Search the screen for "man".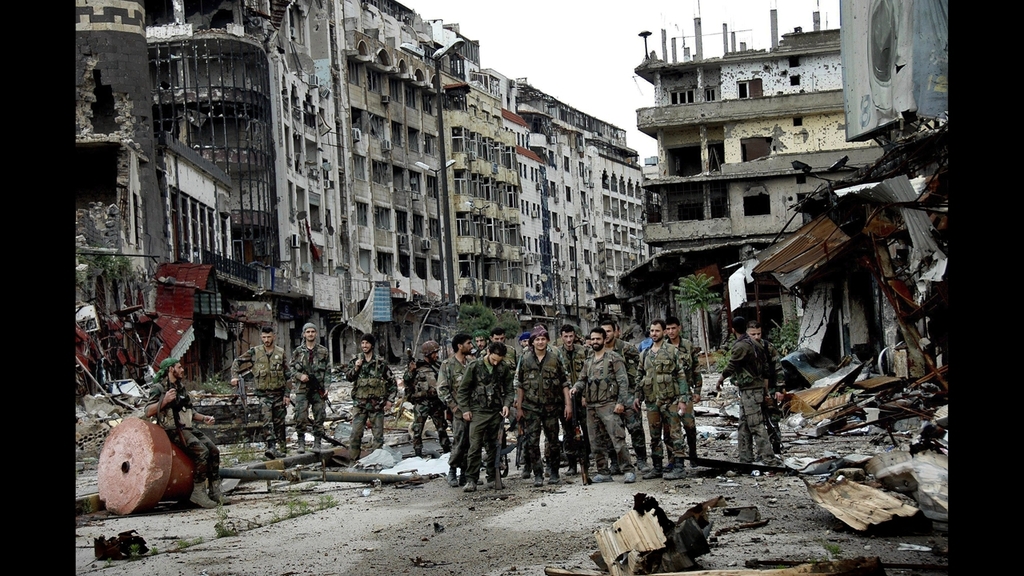
Found at bbox=(525, 327, 562, 479).
